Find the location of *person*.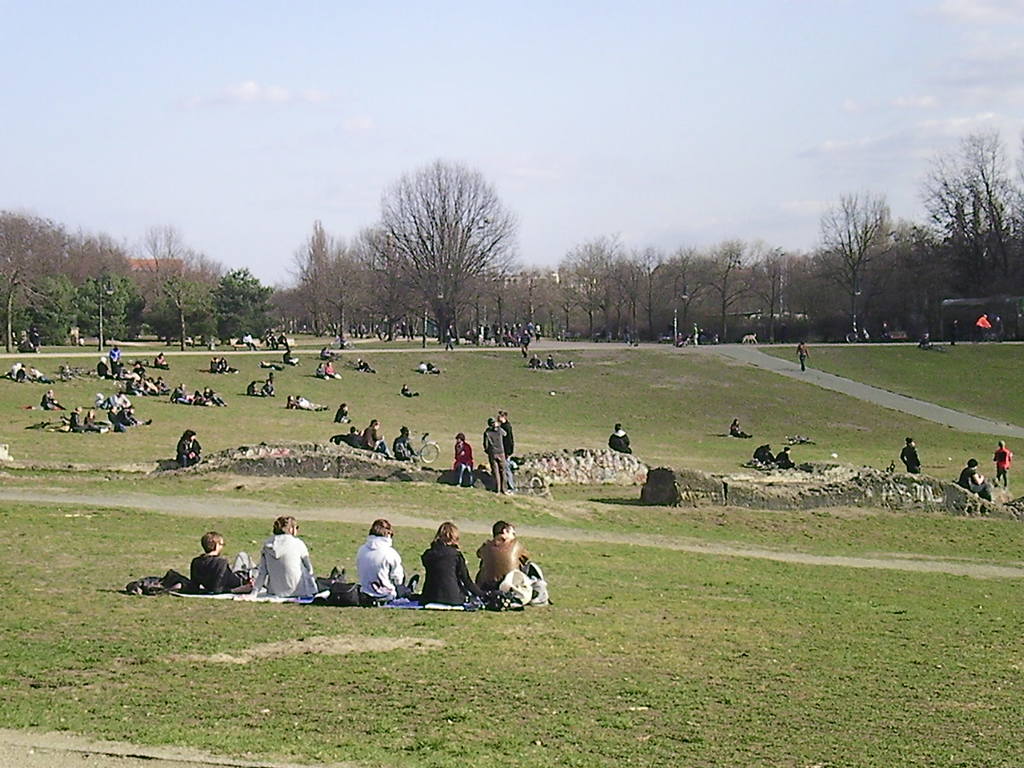
Location: [956,454,993,507].
